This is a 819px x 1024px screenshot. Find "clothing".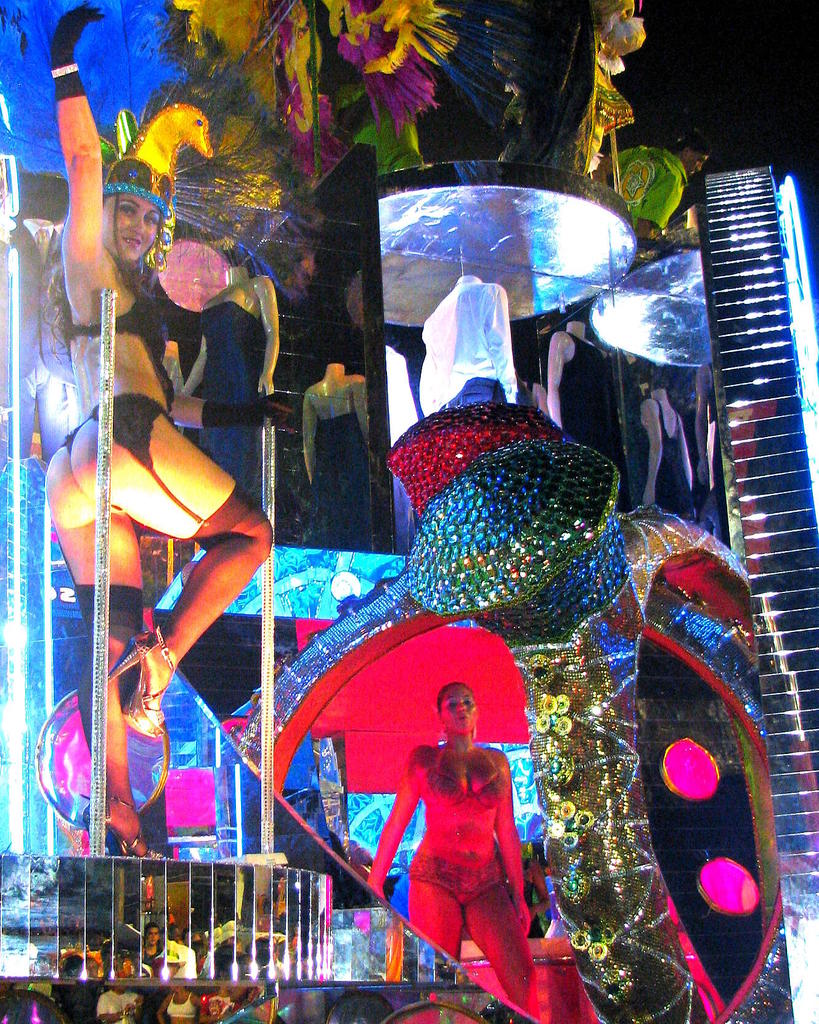
Bounding box: <box>67,276,168,360</box>.
